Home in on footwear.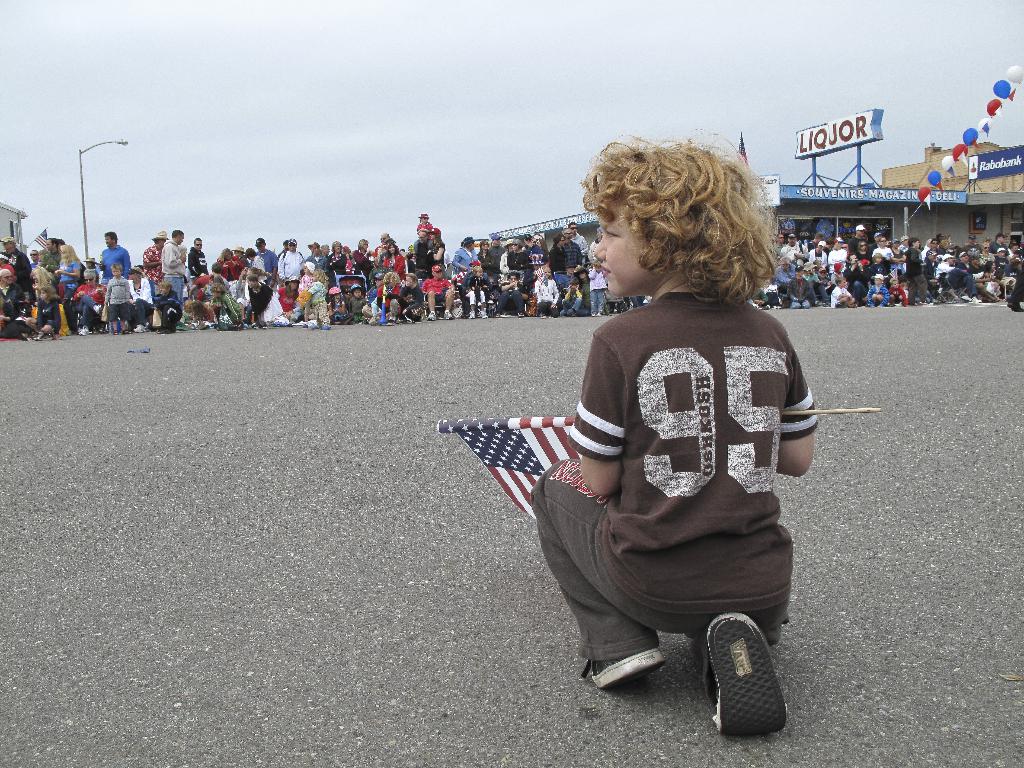
Homed in at l=443, t=310, r=452, b=320.
